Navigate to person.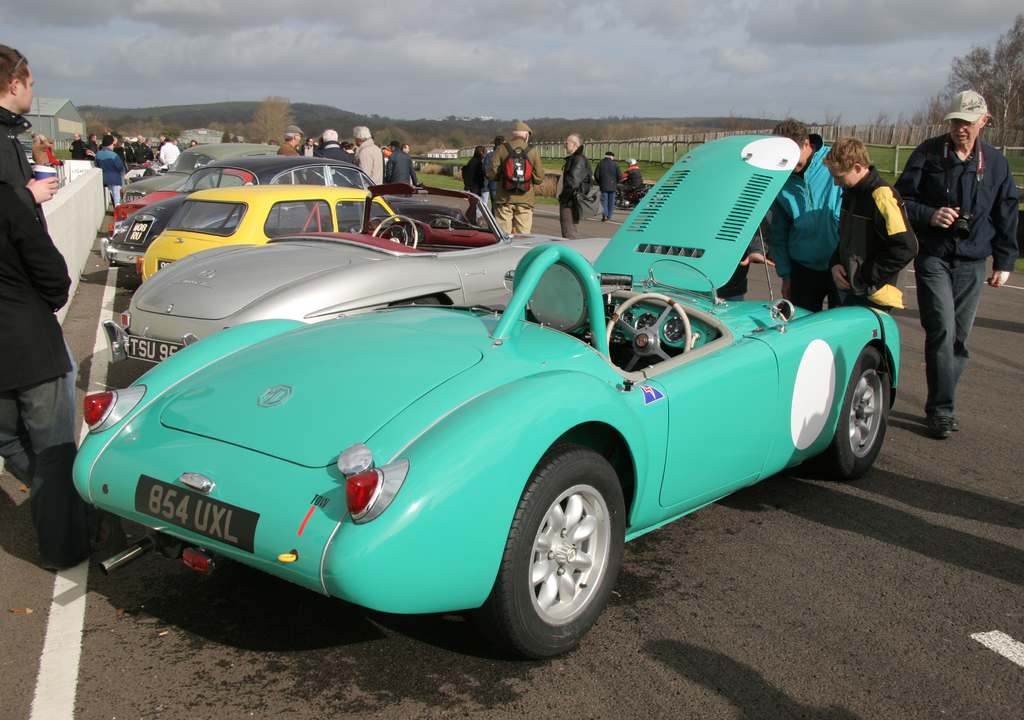
Navigation target: x1=820 y1=134 x2=910 y2=316.
